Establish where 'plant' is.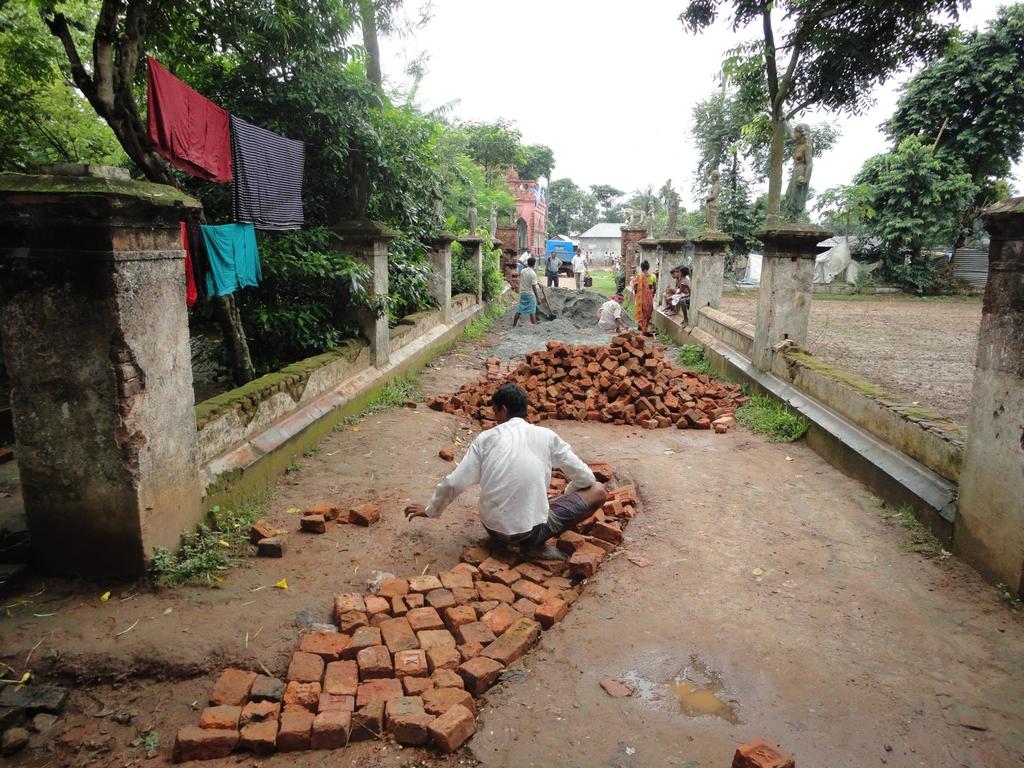
Established at <region>139, 725, 159, 749</region>.
